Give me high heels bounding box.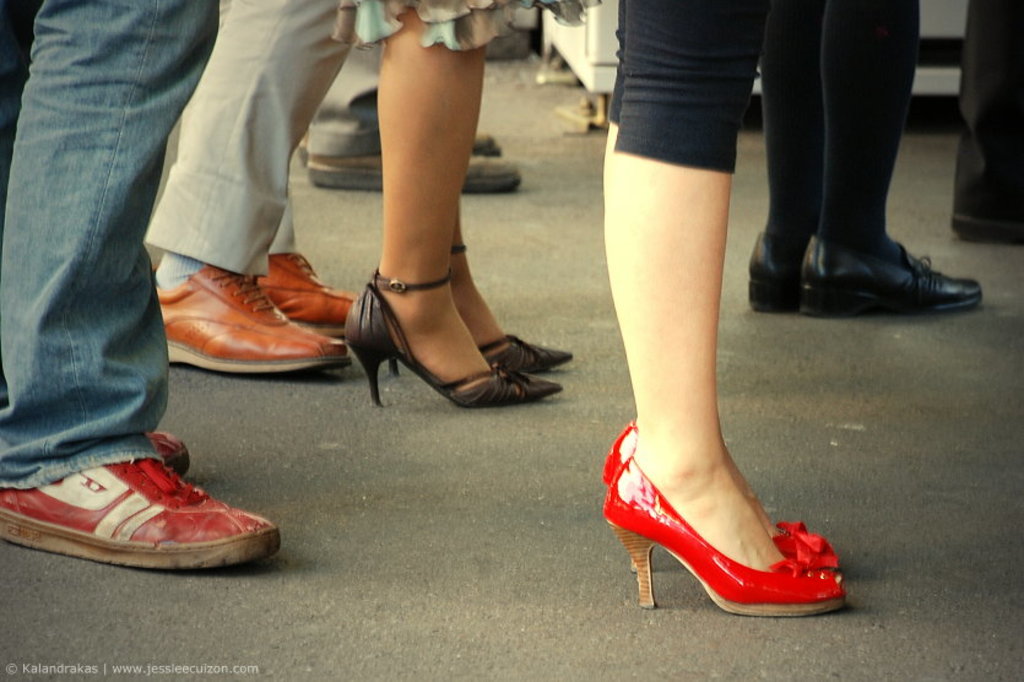
l=343, t=269, r=562, b=407.
